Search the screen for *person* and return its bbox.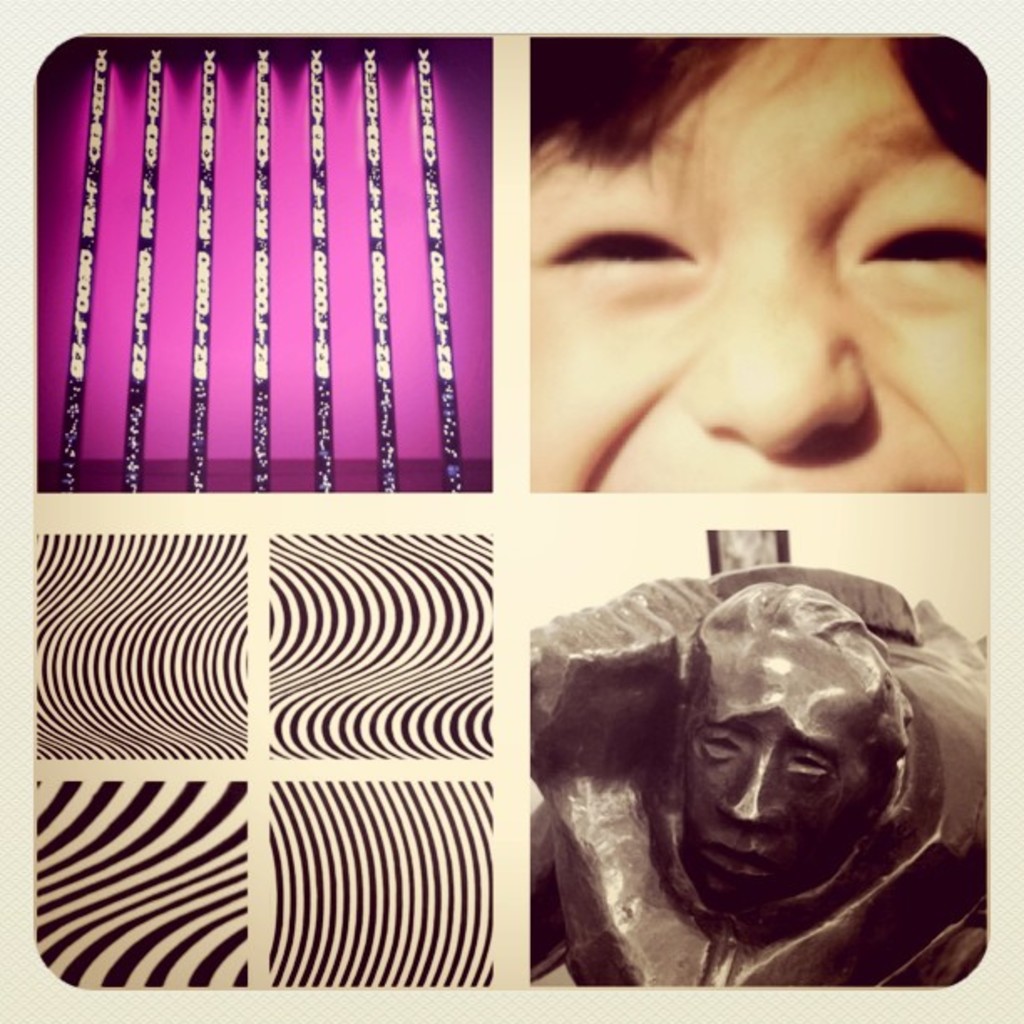
Found: (left=532, top=33, right=986, bottom=492).
